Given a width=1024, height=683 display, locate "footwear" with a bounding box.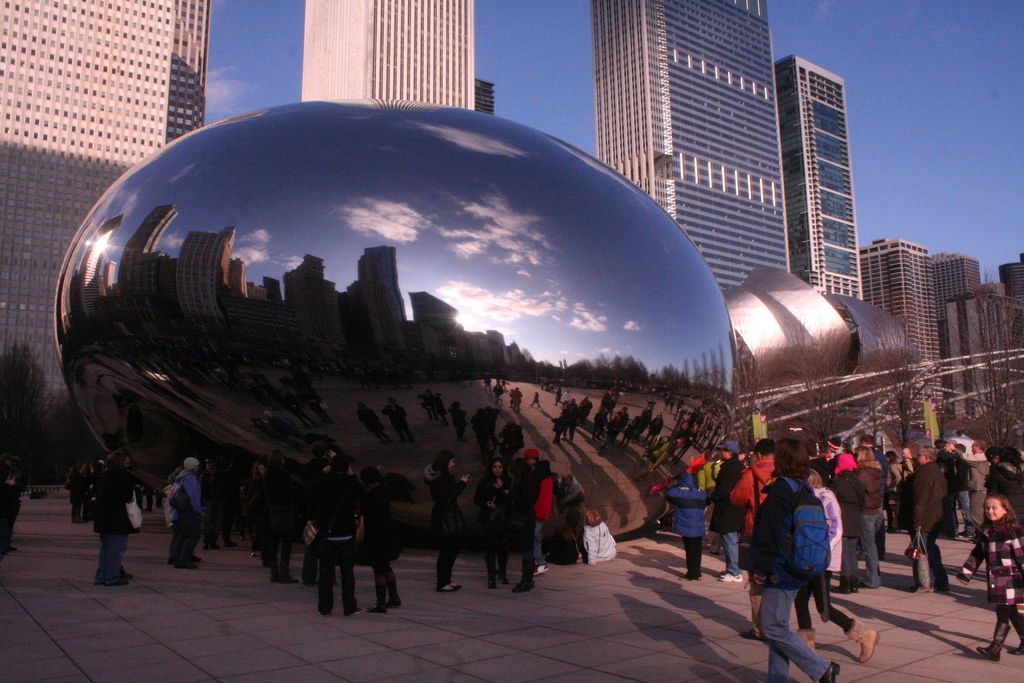
Located: detection(115, 575, 127, 586).
